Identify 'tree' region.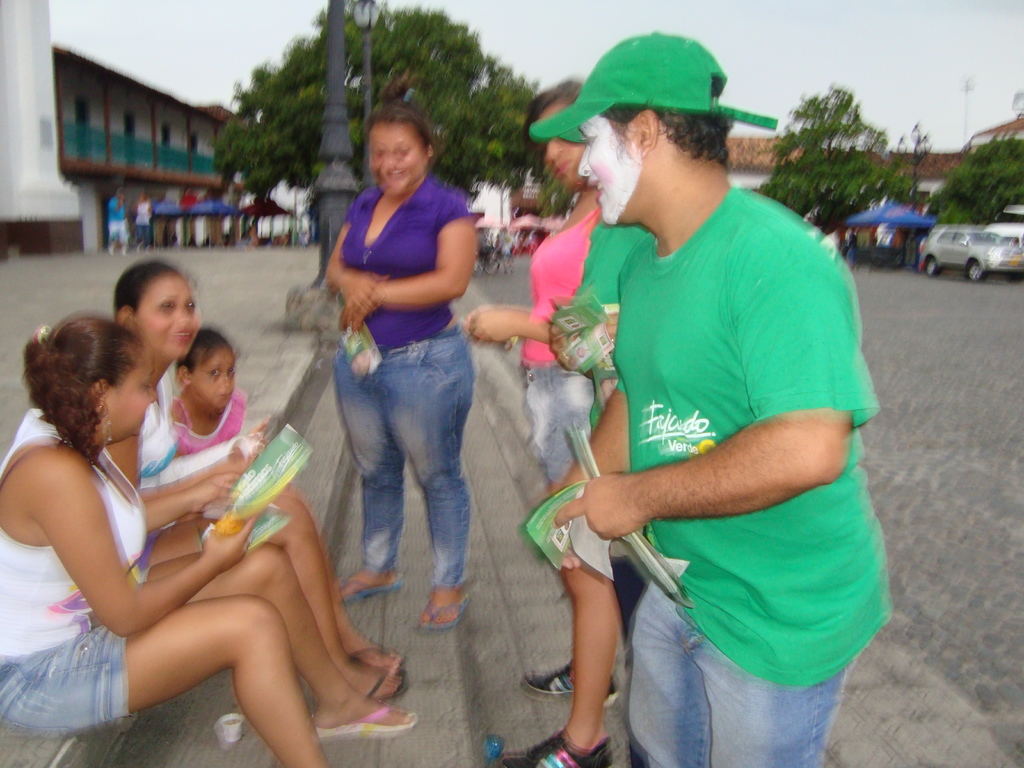
Region: <bbox>923, 135, 1023, 239</bbox>.
